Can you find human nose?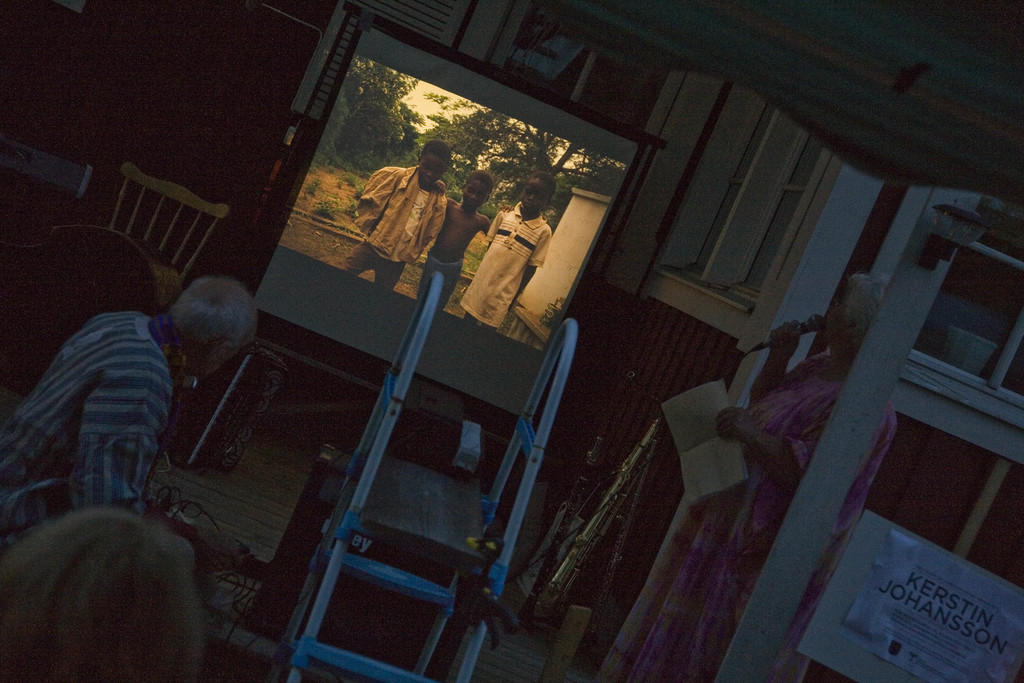
Yes, bounding box: <region>424, 170, 435, 179</region>.
